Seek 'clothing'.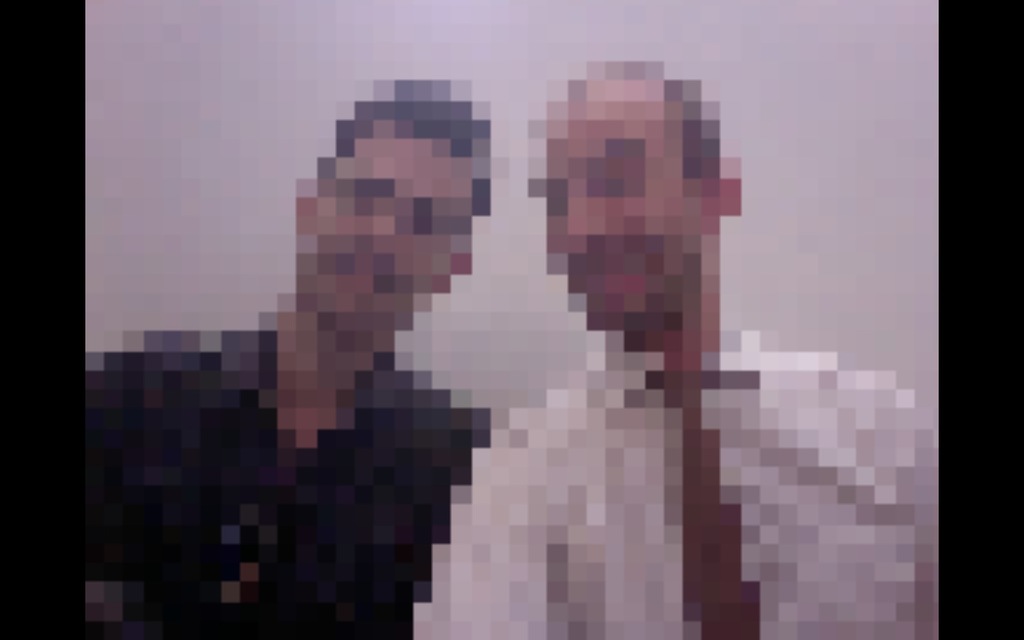
x1=420, y1=347, x2=934, y2=624.
